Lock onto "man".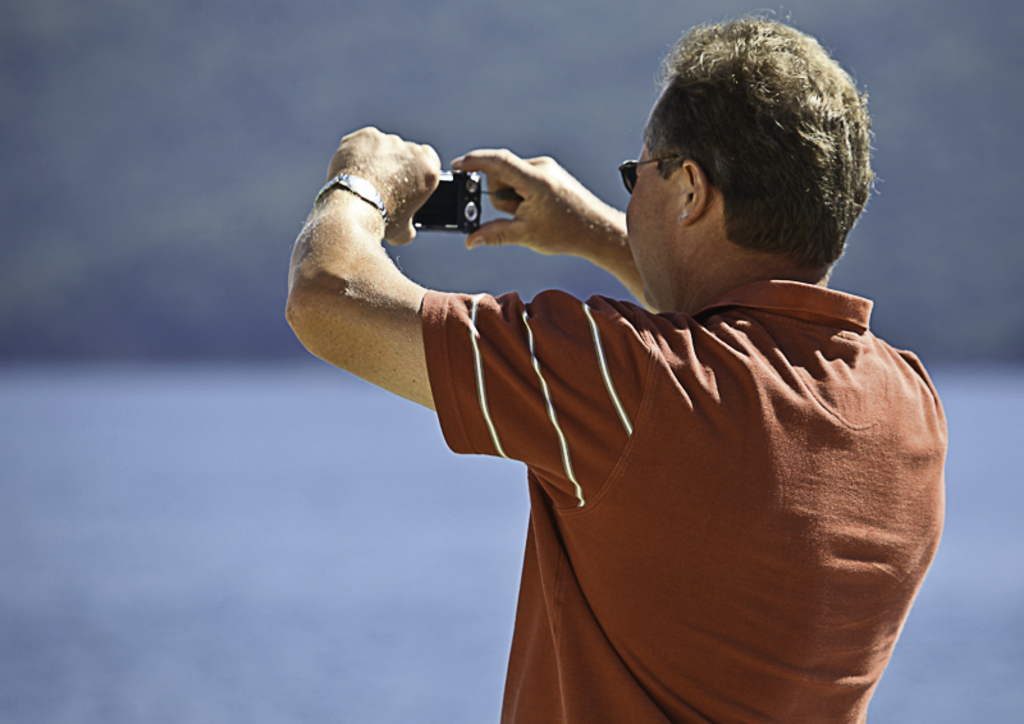
Locked: <region>279, 0, 948, 723</region>.
